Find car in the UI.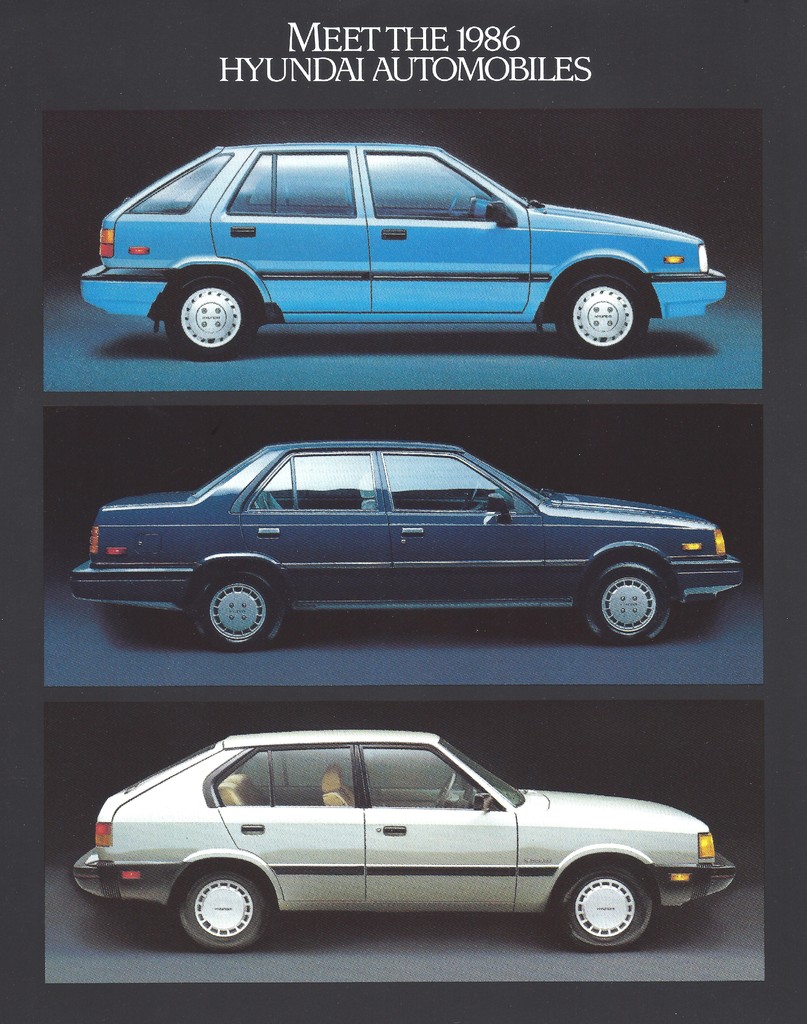
UI element at x1=72 y1=728 x2=739 y2=954.
